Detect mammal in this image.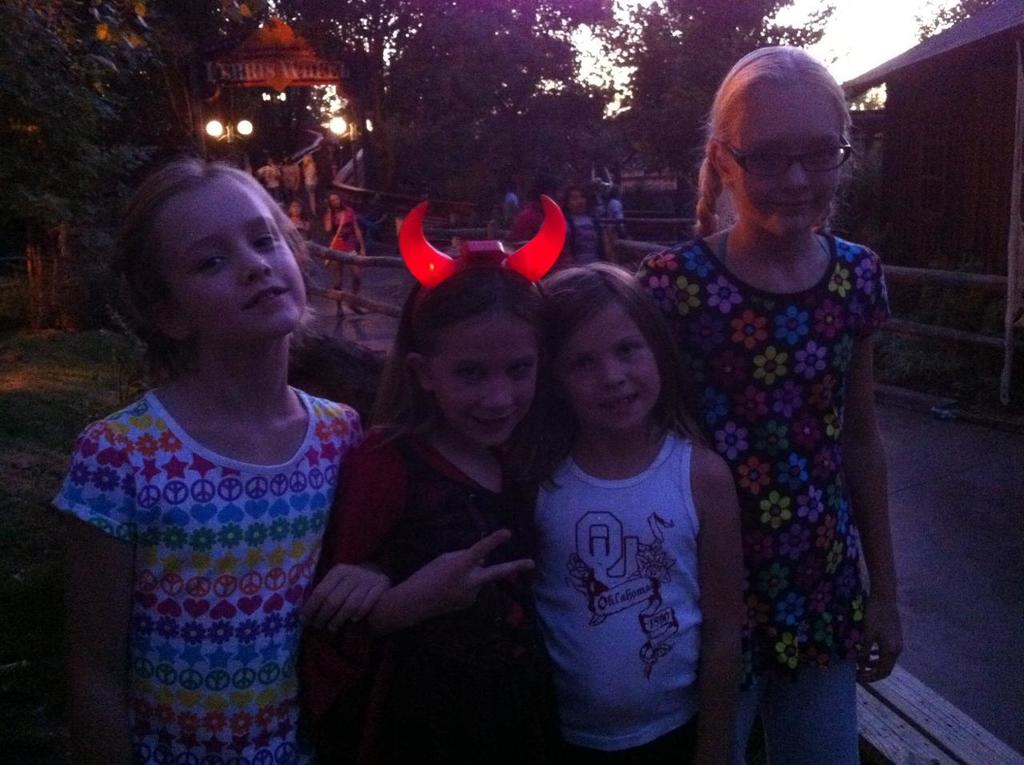
Detection: Rect(51, 155, 363, 764).
